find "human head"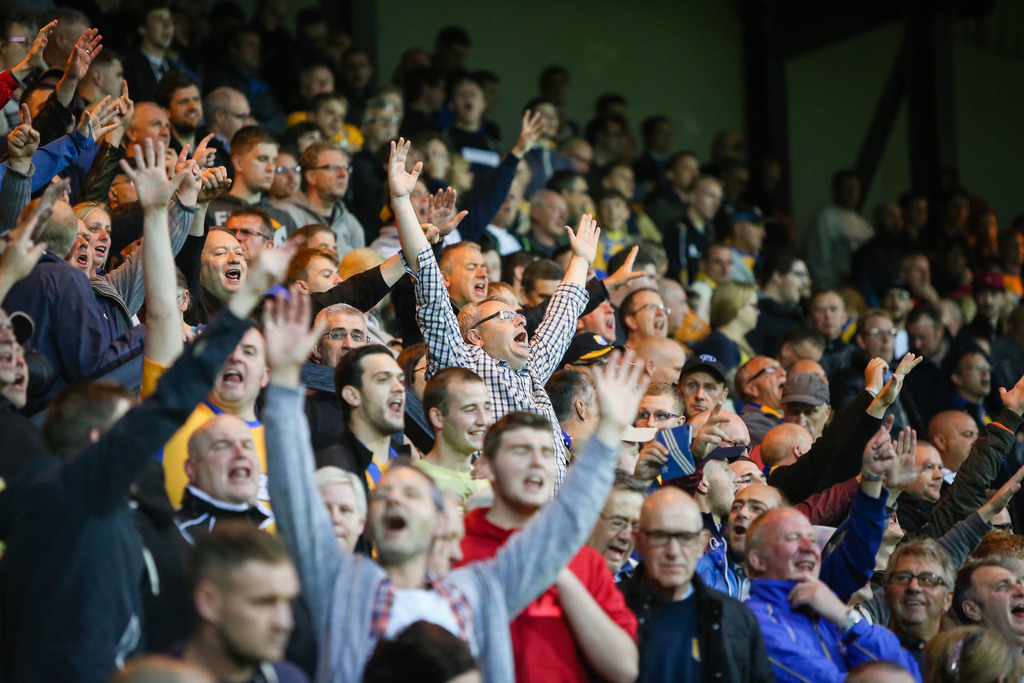
(738, 285, 763, 335)
